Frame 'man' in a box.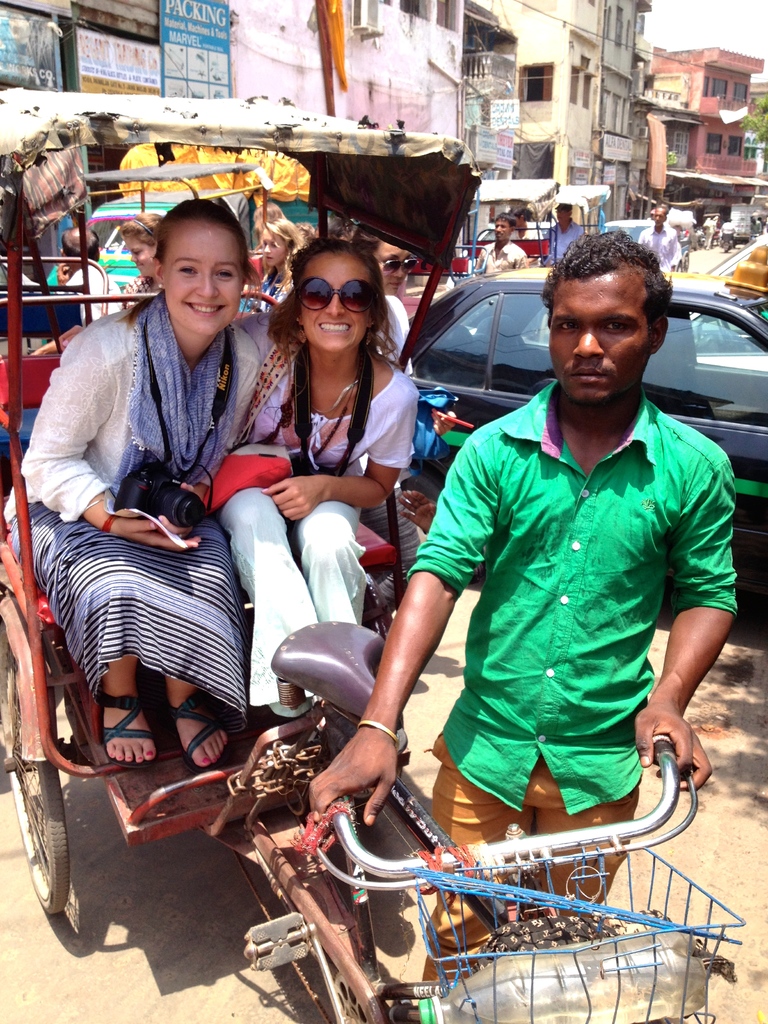
(left=632, top=205, right=689, bottom=272).
